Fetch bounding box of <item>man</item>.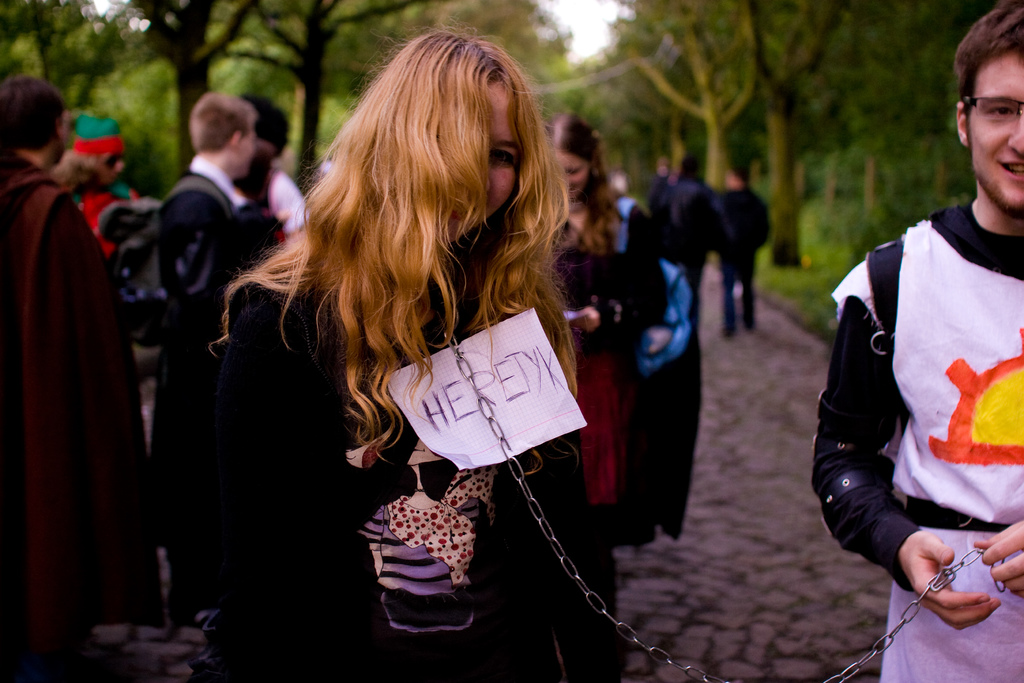
Bbox: x1=0, y1=76, x2=152, y2=682.
